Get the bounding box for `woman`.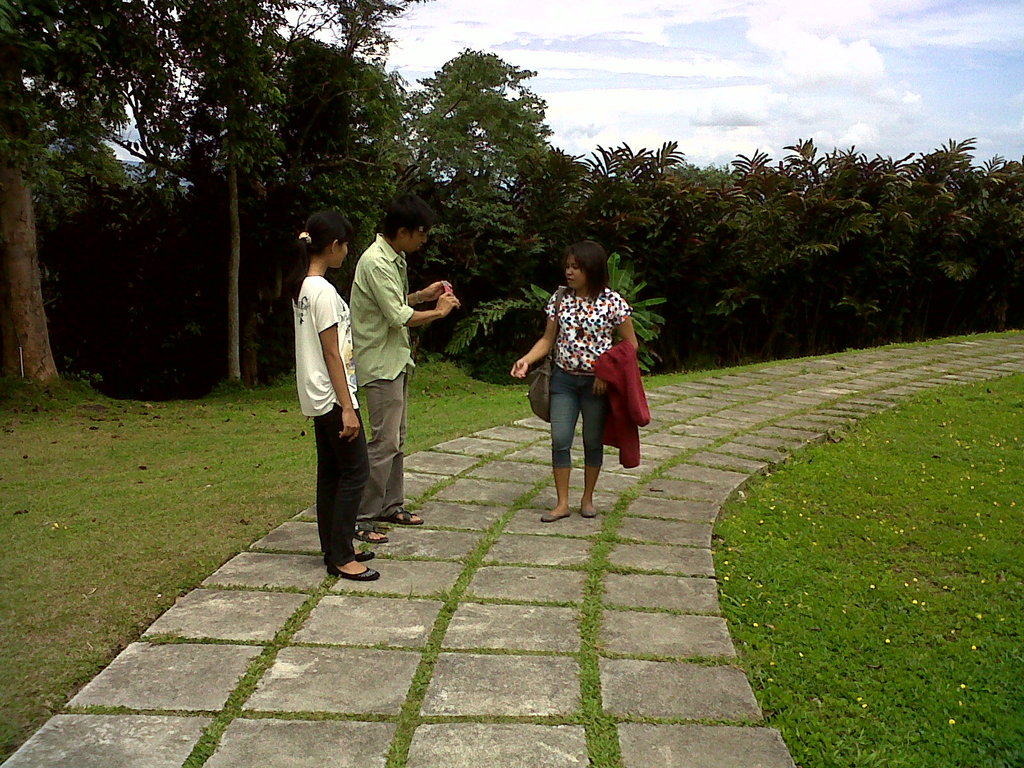
x1=282 y1=204 x2=390 y2=577.
